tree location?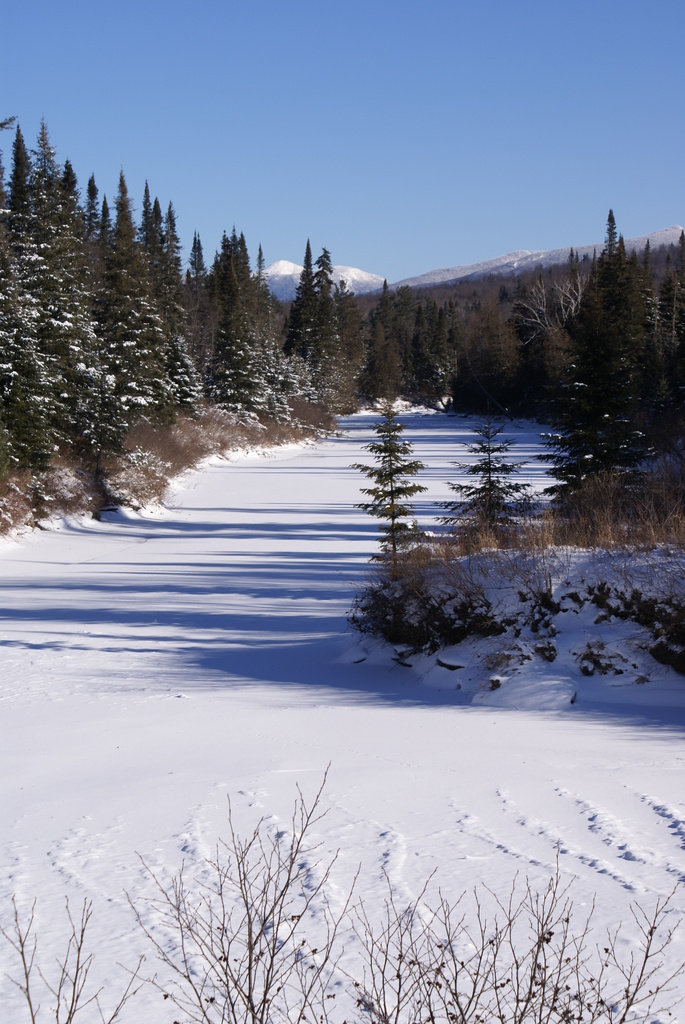
[left=79, top=173, right=116, bottom=298]
